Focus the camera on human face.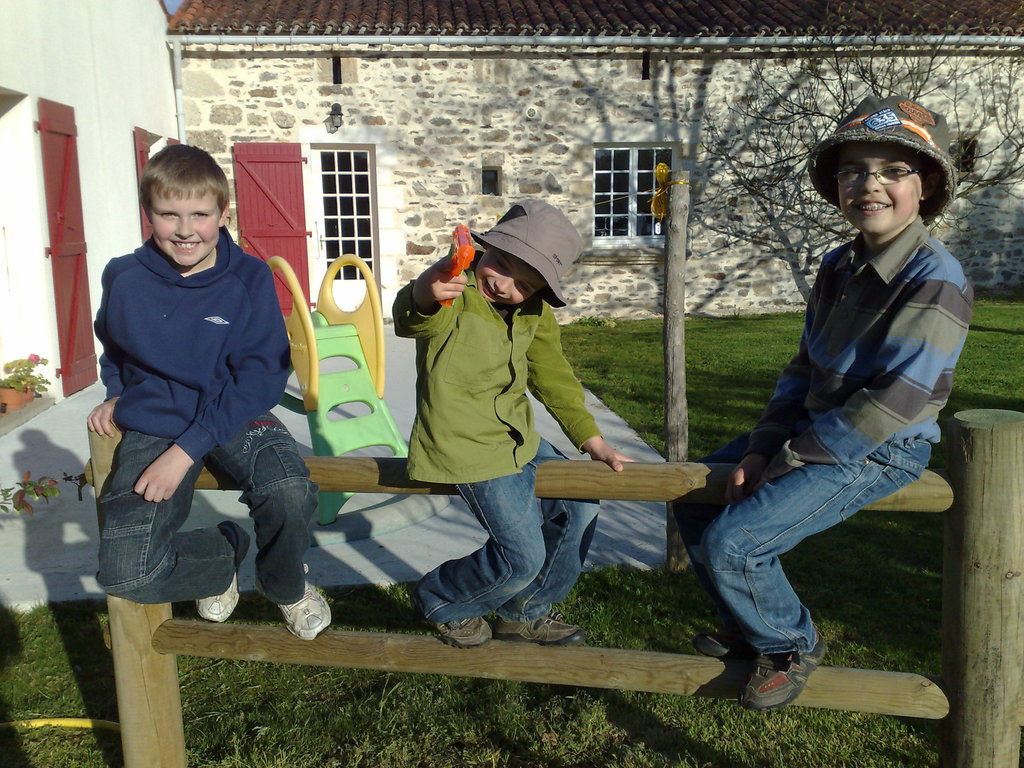
Focus region: 476:248:543:302.
